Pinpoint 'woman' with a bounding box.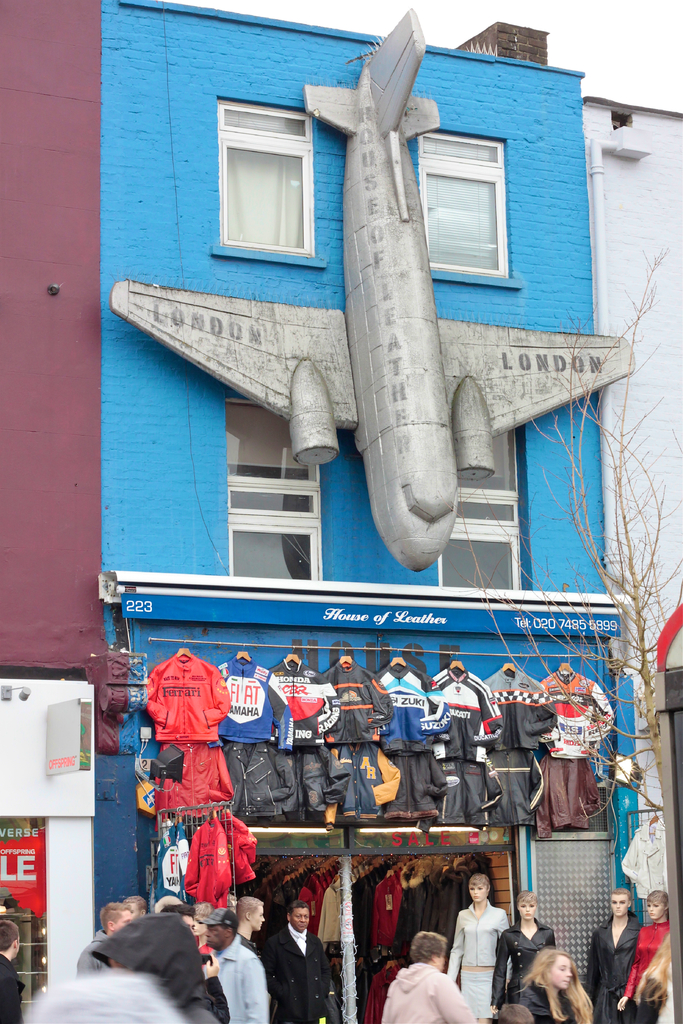
select_region(380, 933, 479, 1023).
